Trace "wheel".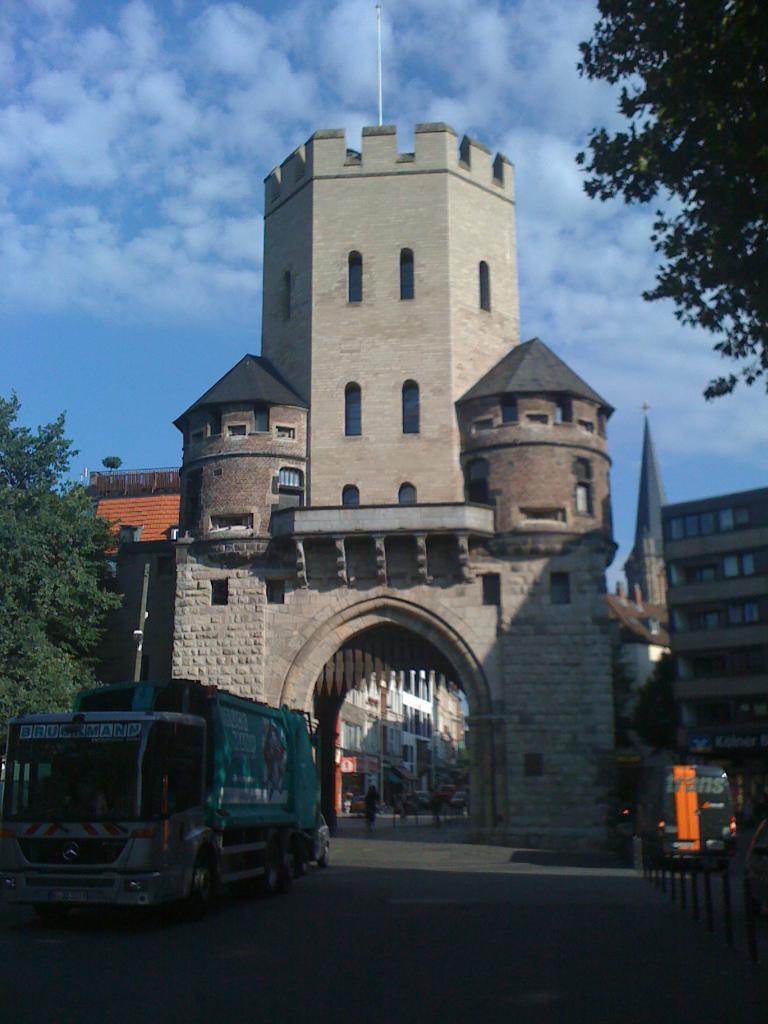
Traced to select_region(319, 843, 331, 870).
